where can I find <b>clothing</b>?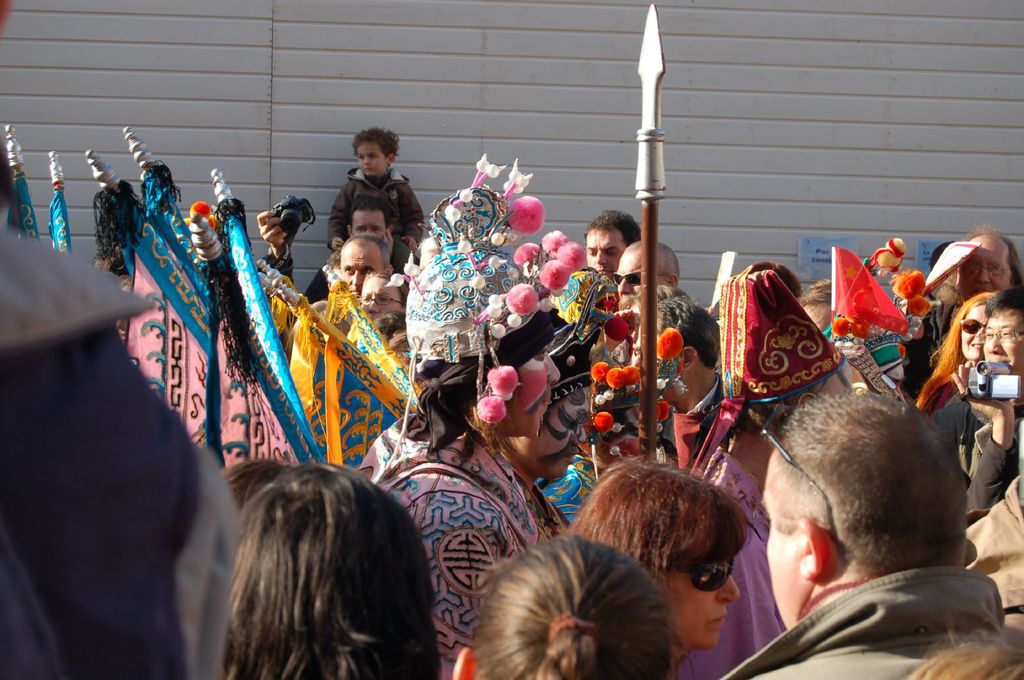
You can find it at bbox=[961, 475, 1023, 656].
